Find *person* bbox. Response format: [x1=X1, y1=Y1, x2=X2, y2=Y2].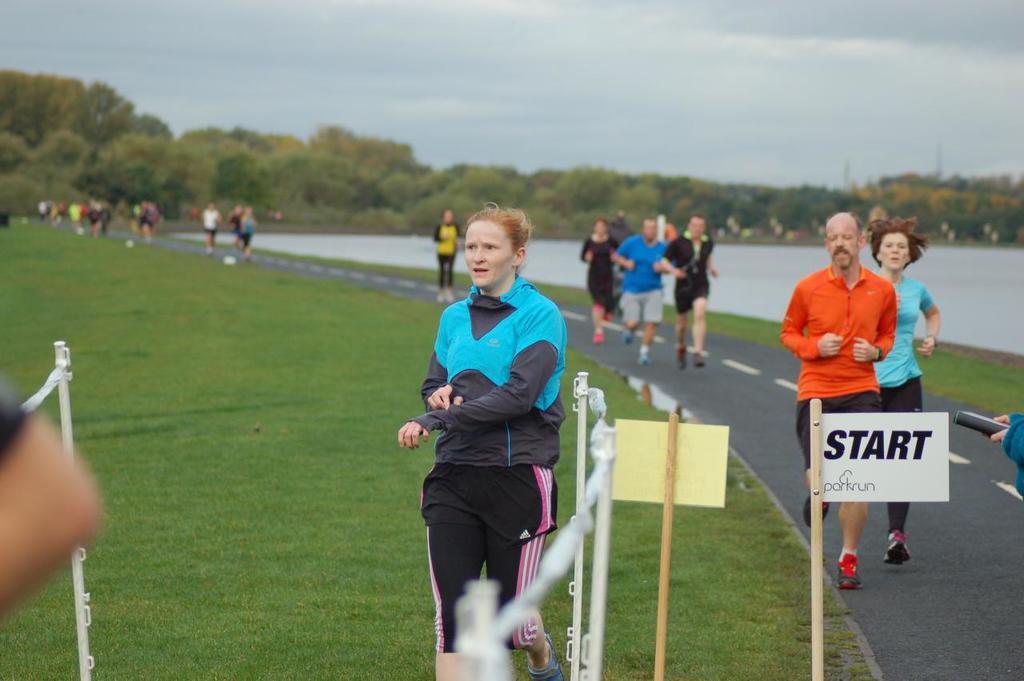
[x1=869, y1=212, x2=940, y2=561].
